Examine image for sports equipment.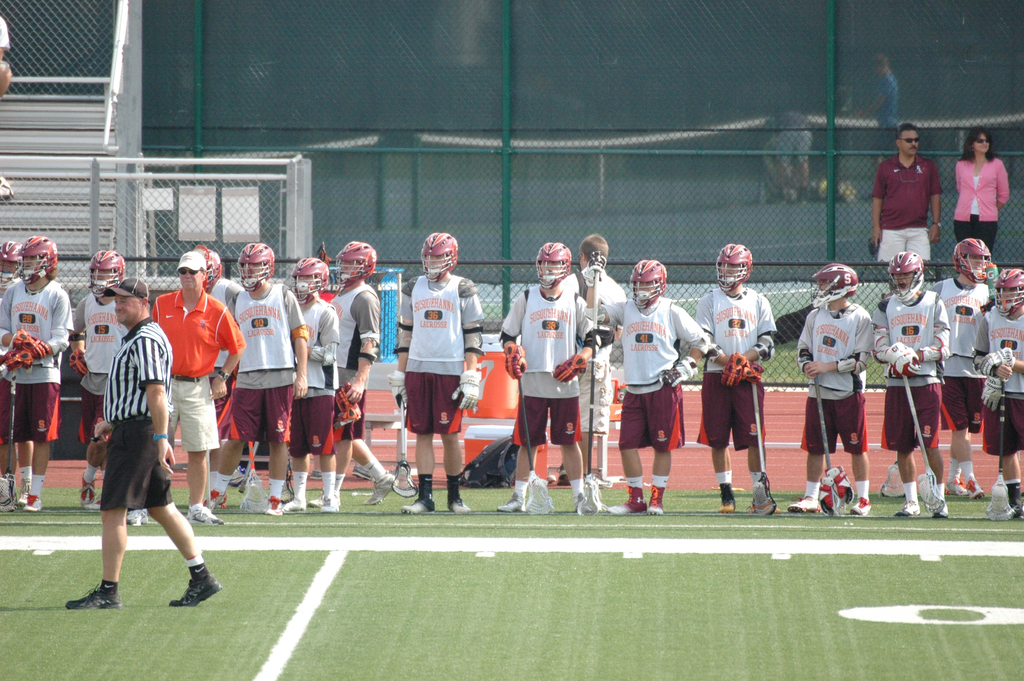
Examination result: <box>419,234,458,277</box>.
